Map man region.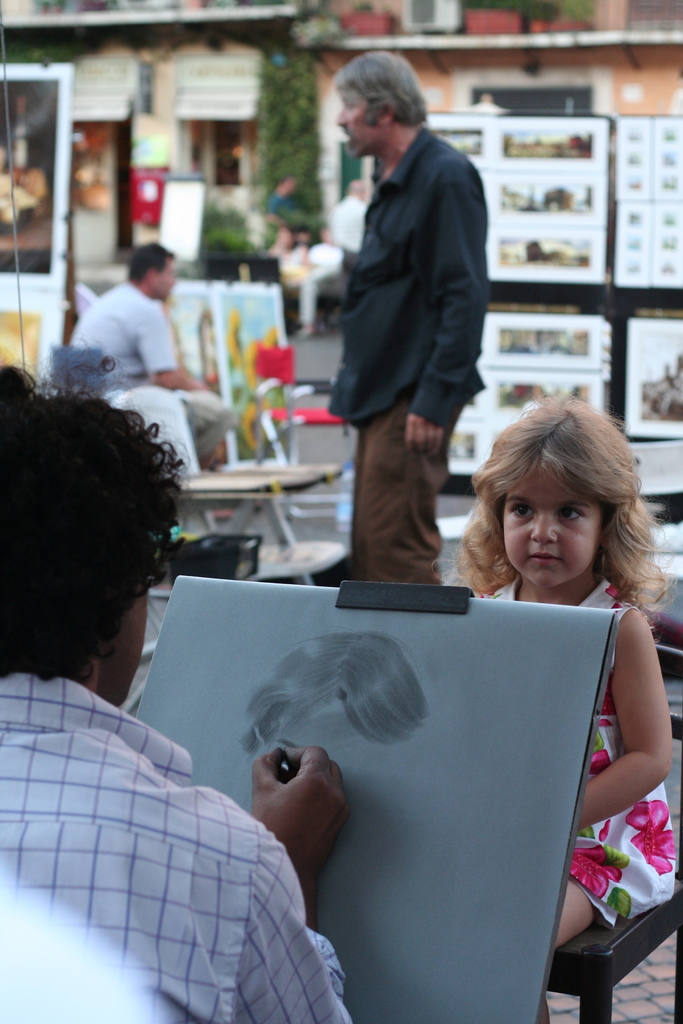
Mapped to 0:362:351:1023.
